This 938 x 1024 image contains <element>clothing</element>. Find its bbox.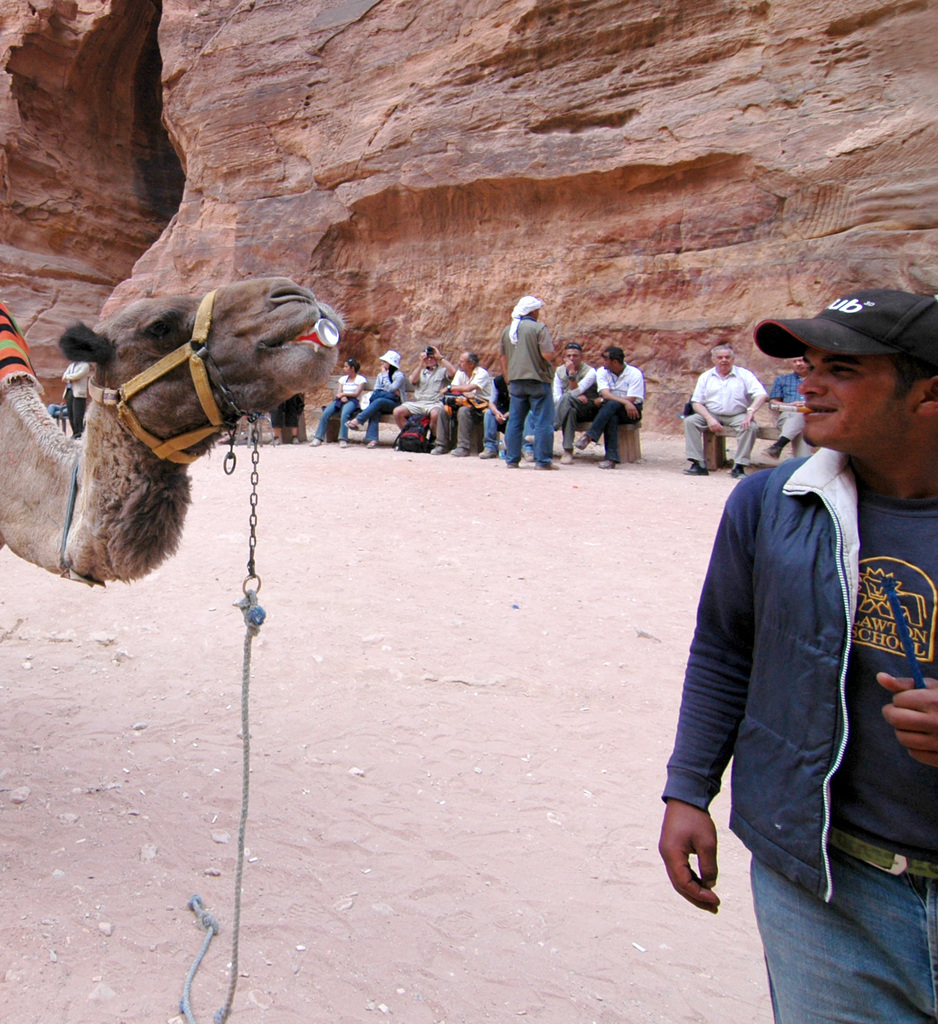
<region>57, 359, 90, 433</region>.
